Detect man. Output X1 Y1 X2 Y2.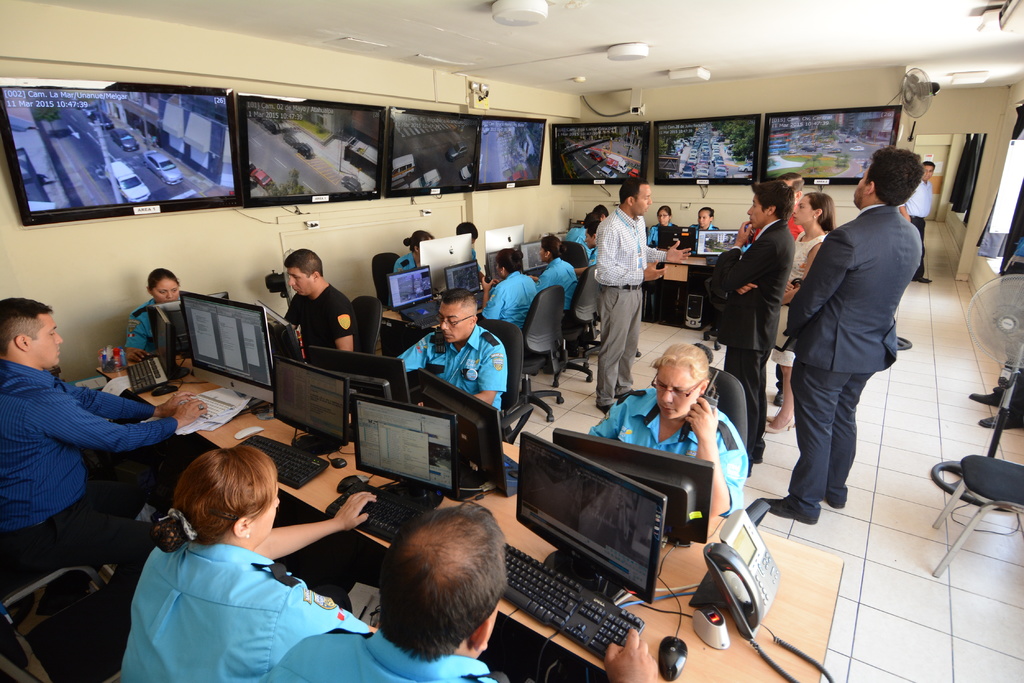
592 200 611 221.
